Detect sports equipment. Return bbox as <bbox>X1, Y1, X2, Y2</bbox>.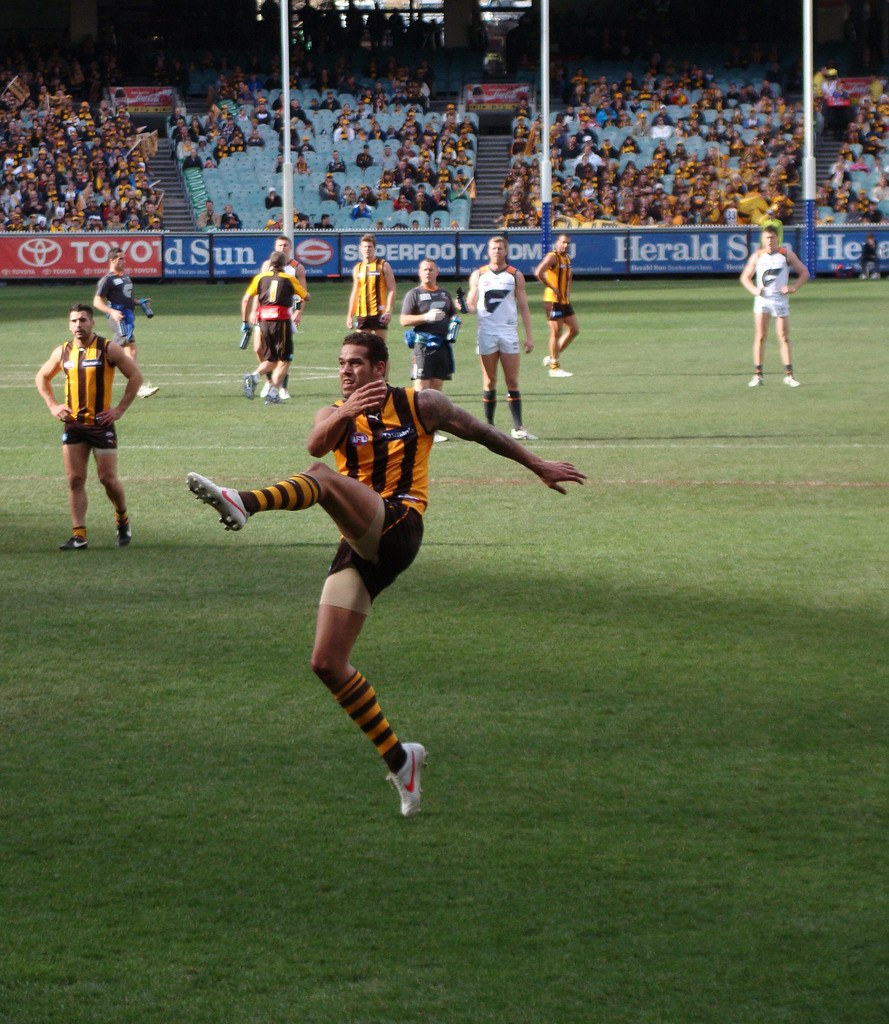
<bbox>386, 741, 428, 820</bbox>.
